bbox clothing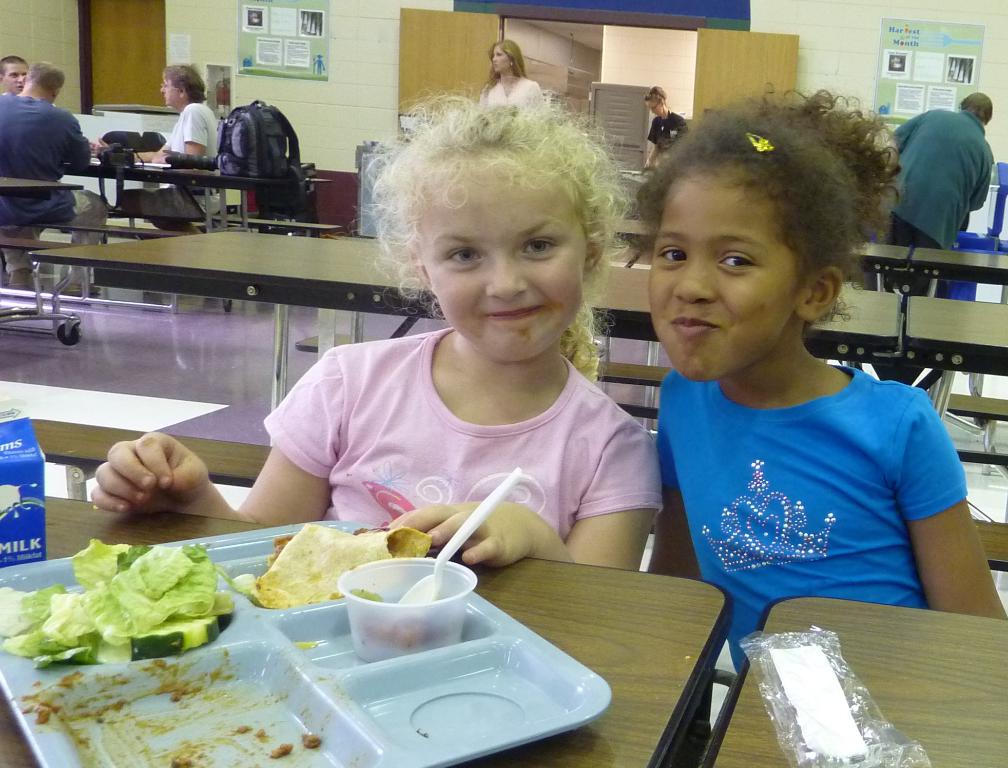
885:106:1000:301
